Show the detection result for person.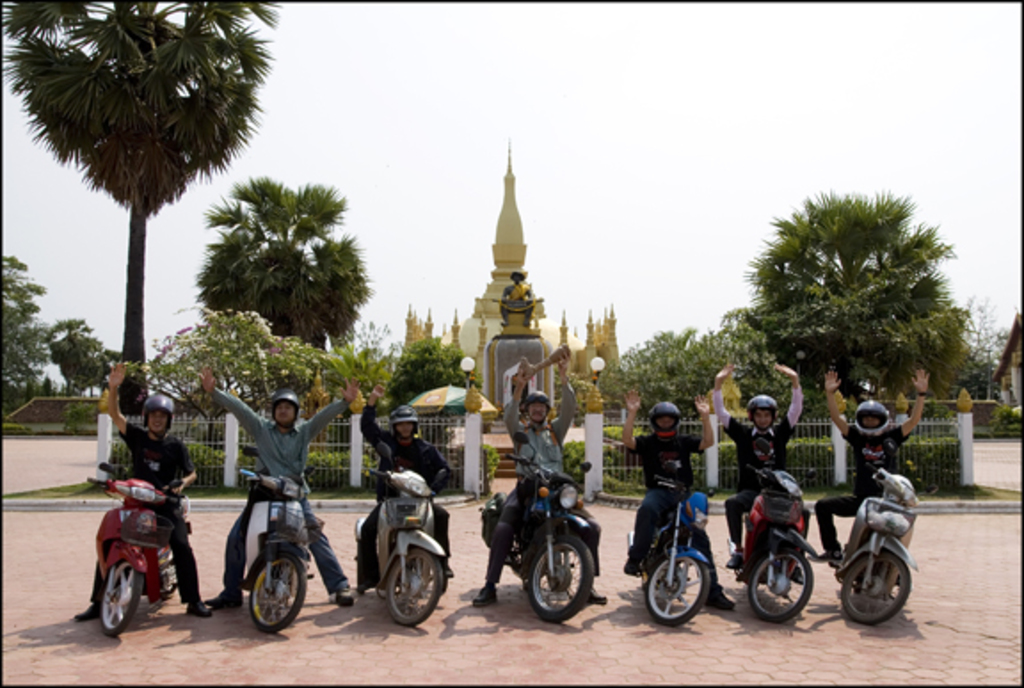
[807,375,919,592].
